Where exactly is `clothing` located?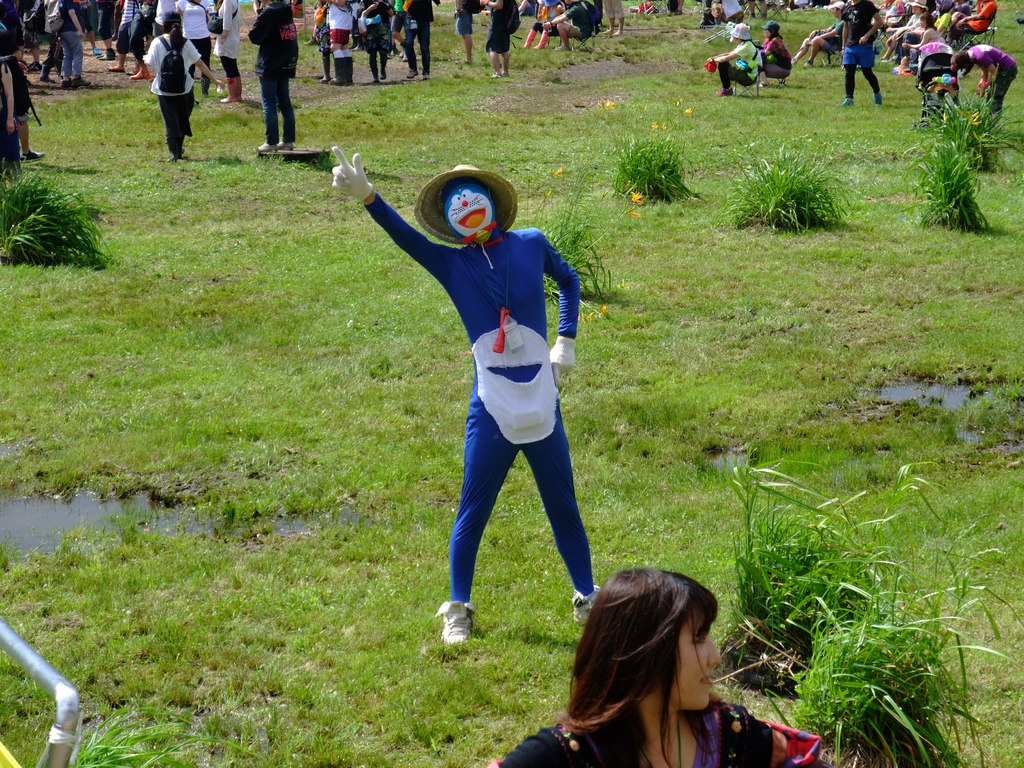
Its bounding box is (left=502, top=699, right=816, bottom=767).
